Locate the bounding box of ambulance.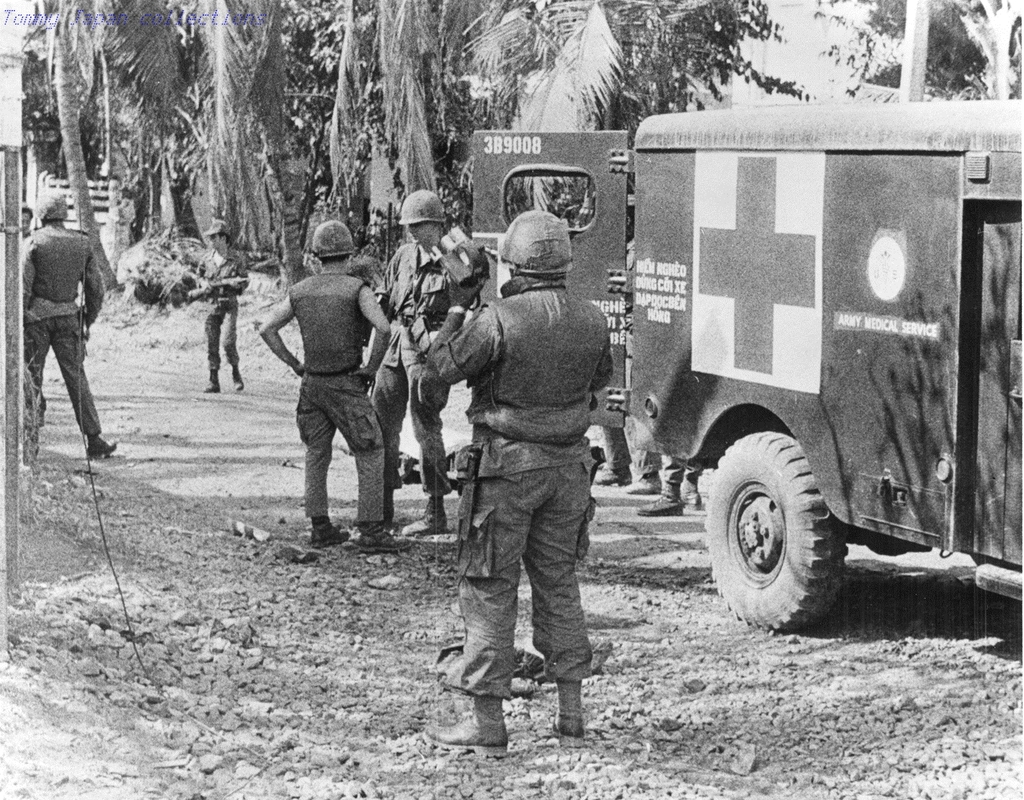
Bounding box: crop(474, 98, 1023, 631).
